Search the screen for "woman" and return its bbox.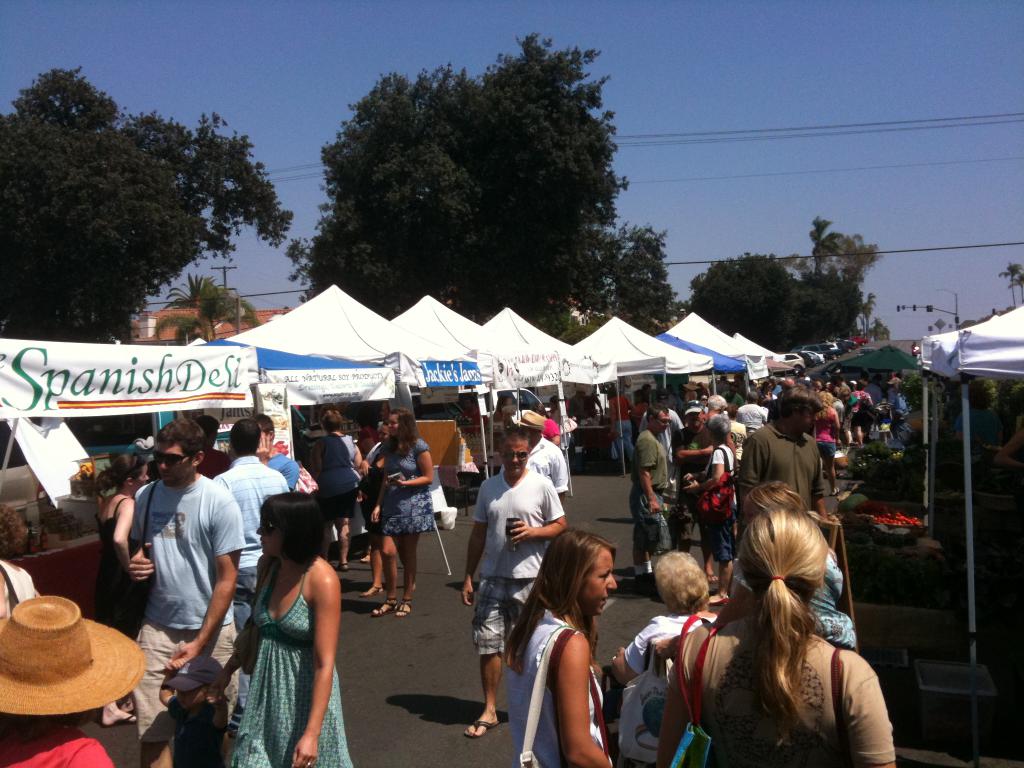
Found: region(95, 452, 150, 726).
